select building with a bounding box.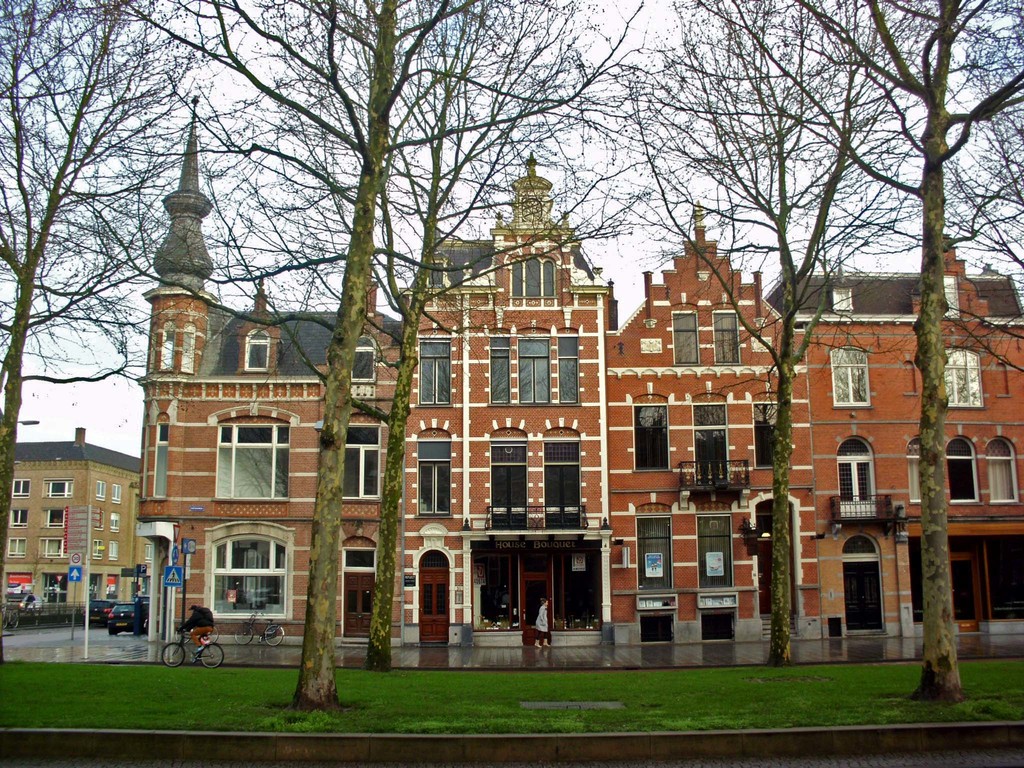
[x1=135, y1=95, x2=626, y2=652].
